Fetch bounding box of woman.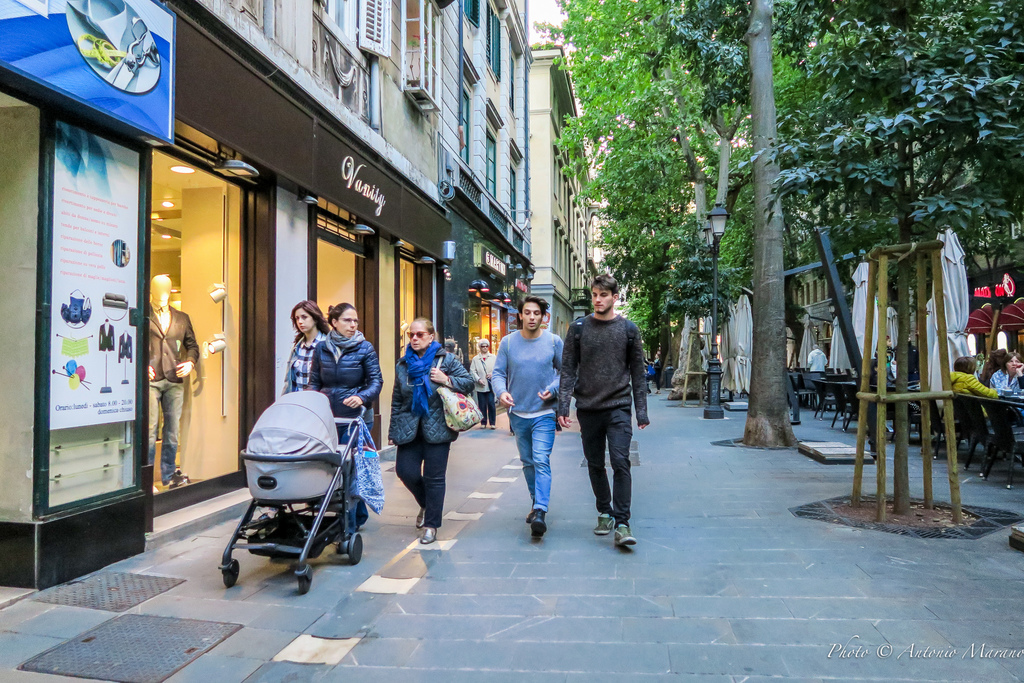
Bbox: [left=280, top=299, right=332, bottom=392].
